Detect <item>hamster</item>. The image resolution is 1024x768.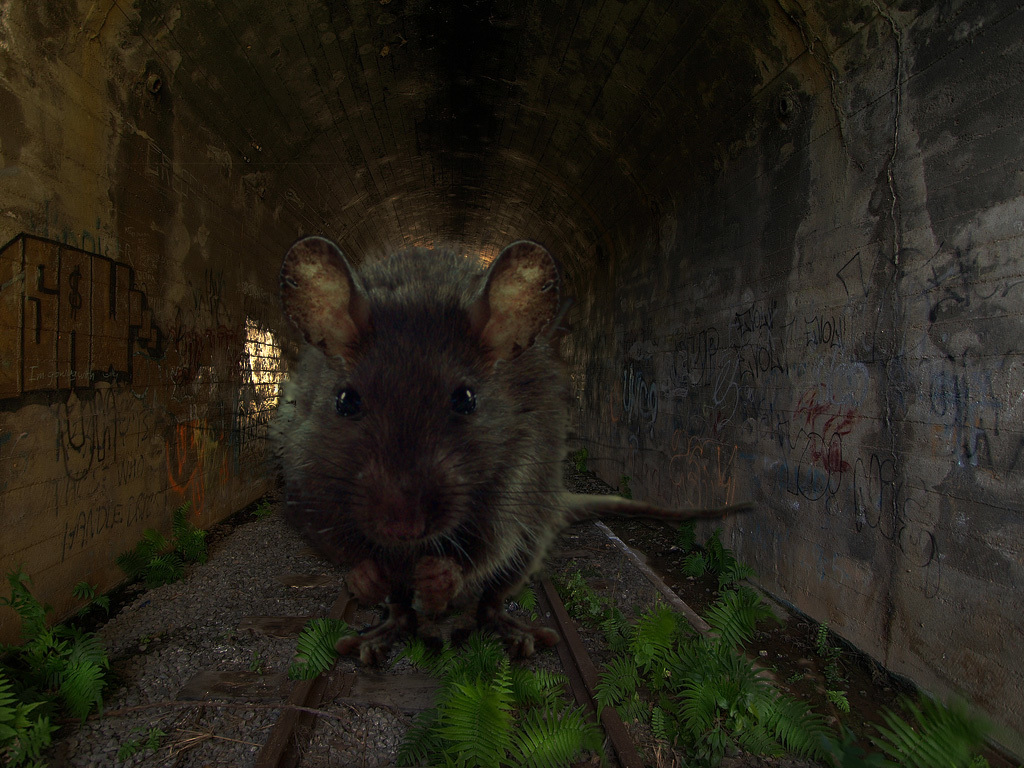
select_region(274, 240, 752, 683).
